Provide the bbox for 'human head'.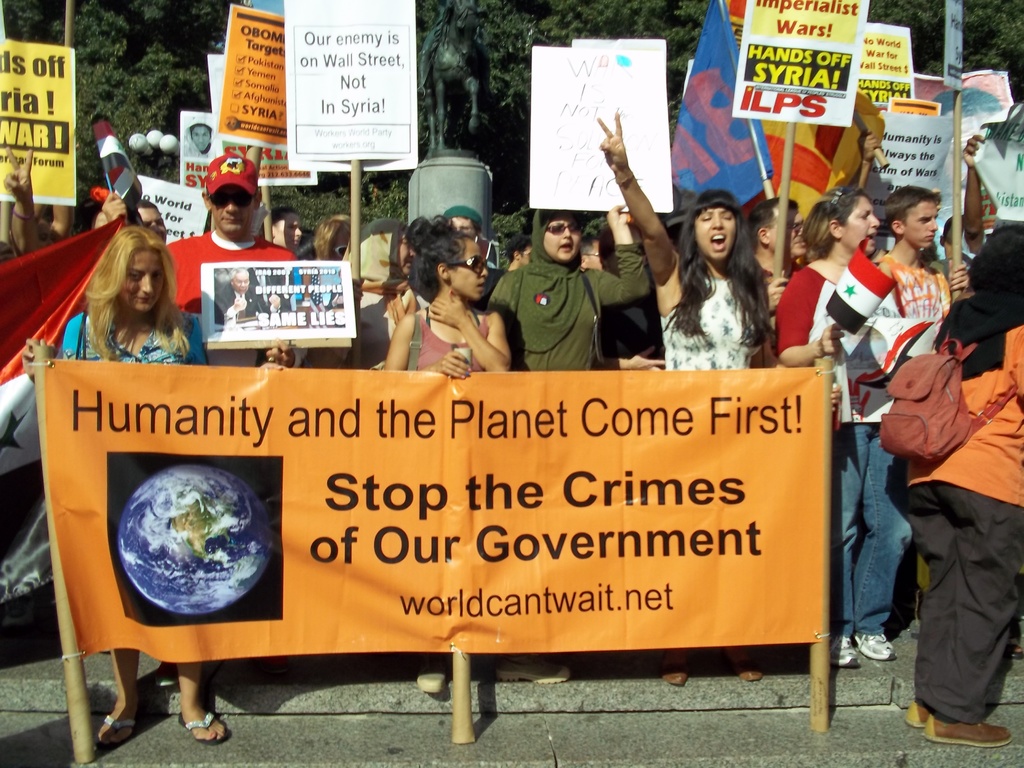
bbox(984, 226, 1023, 307).
